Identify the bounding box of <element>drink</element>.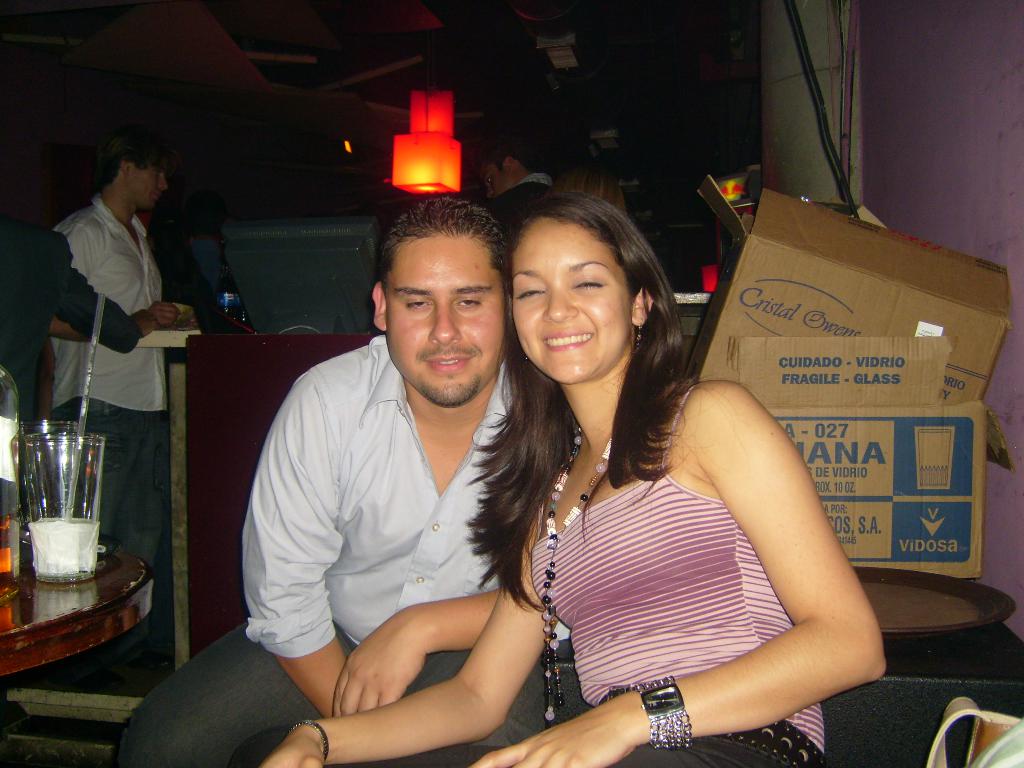
[218, 276, 248, 319].
